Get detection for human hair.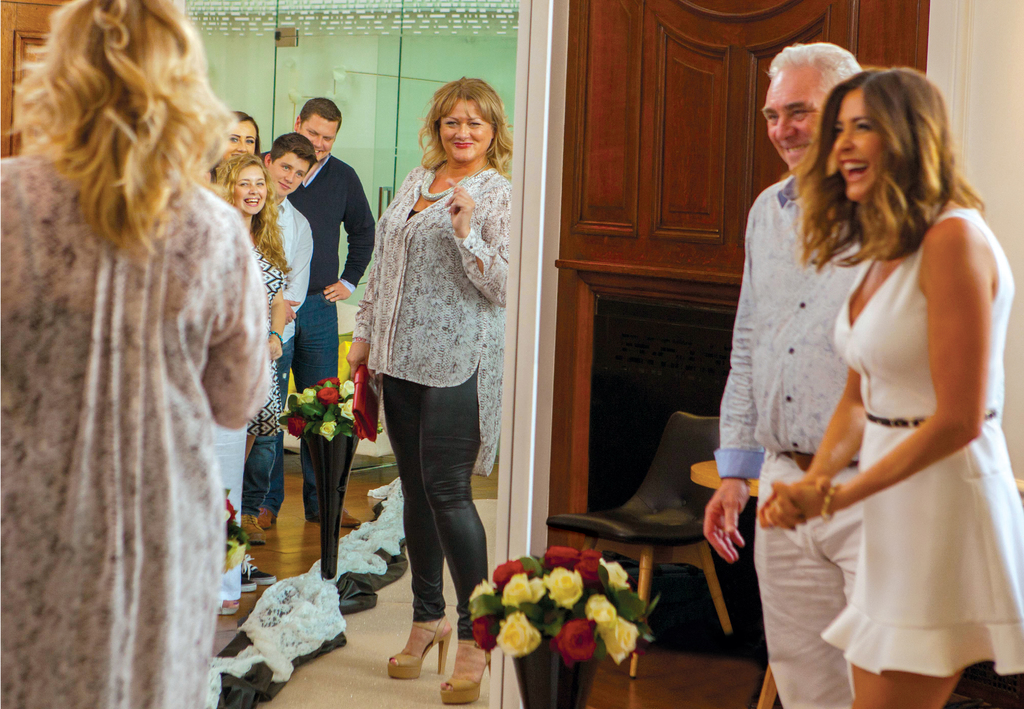
Detection: detection(209, 106, 264, 181).
